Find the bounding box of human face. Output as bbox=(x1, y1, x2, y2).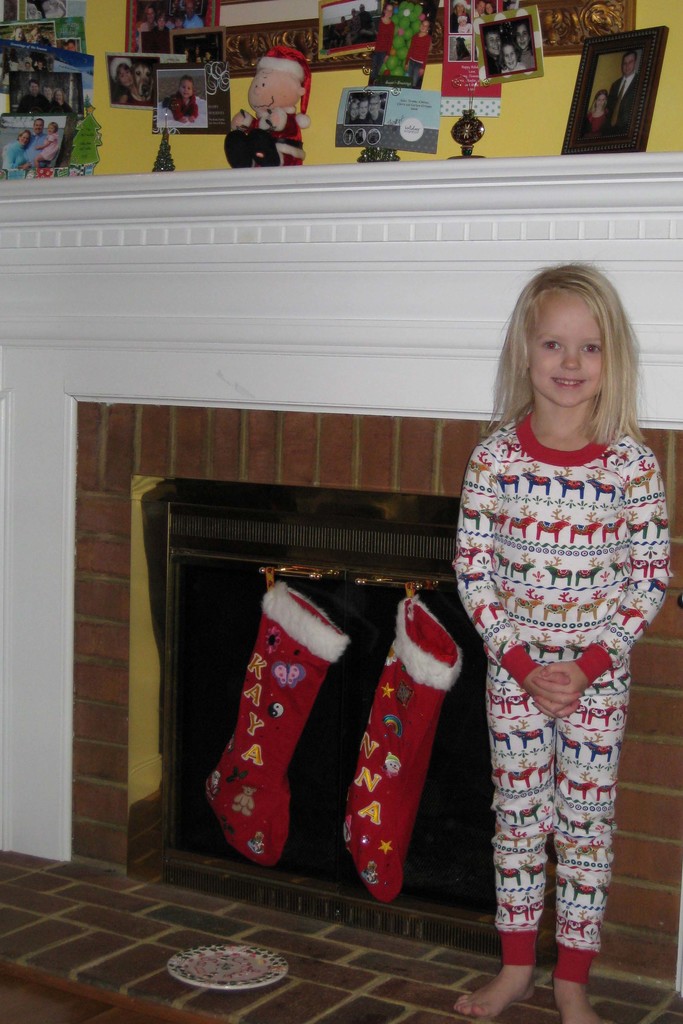
bbox=(44, 124, 56, 135).
